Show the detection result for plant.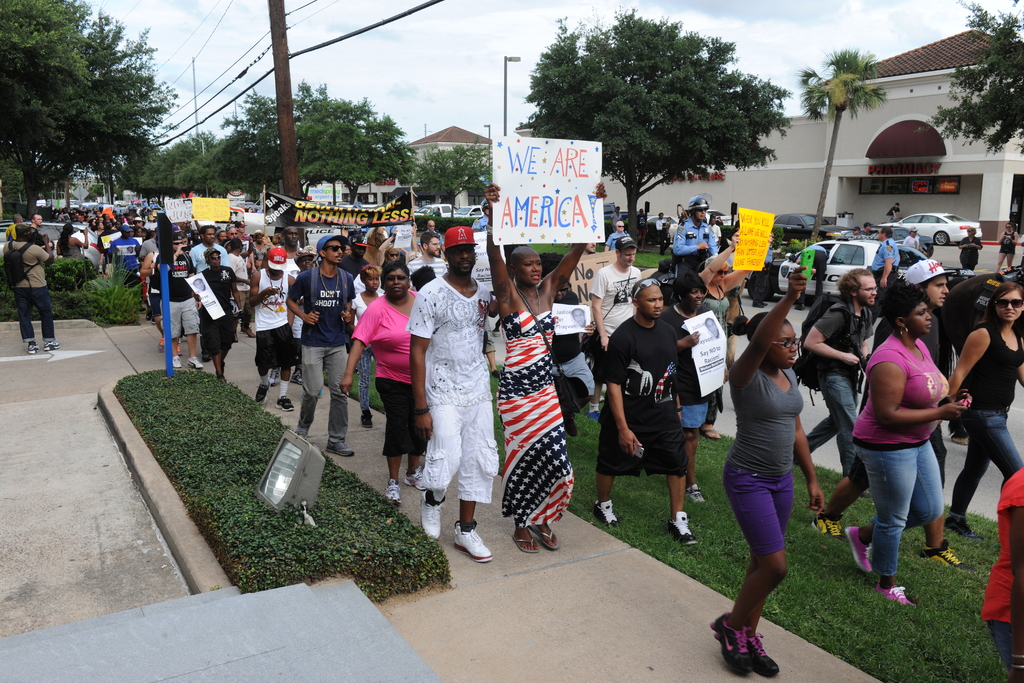
[0, 262, 154, 325].
